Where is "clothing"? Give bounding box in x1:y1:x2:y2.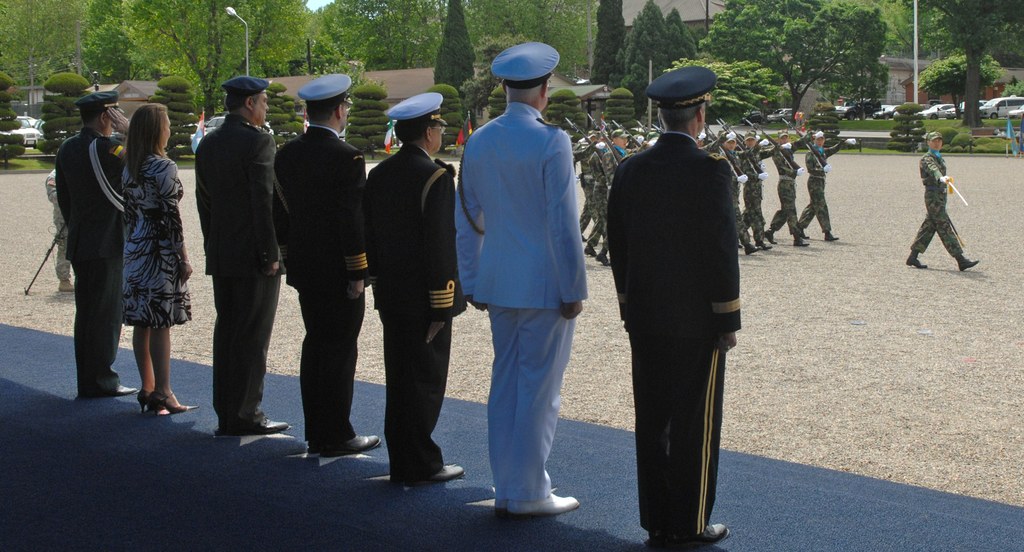
370:140:469:490.
